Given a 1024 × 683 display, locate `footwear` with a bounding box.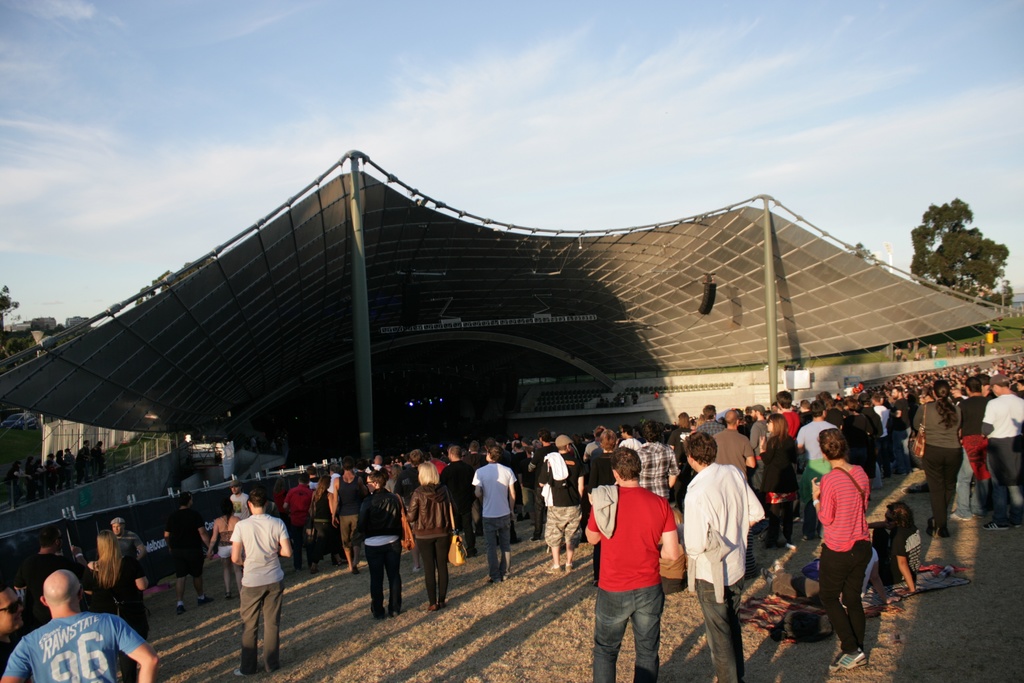
Located: x1=924, y1=516, x2=936, y2=534.
